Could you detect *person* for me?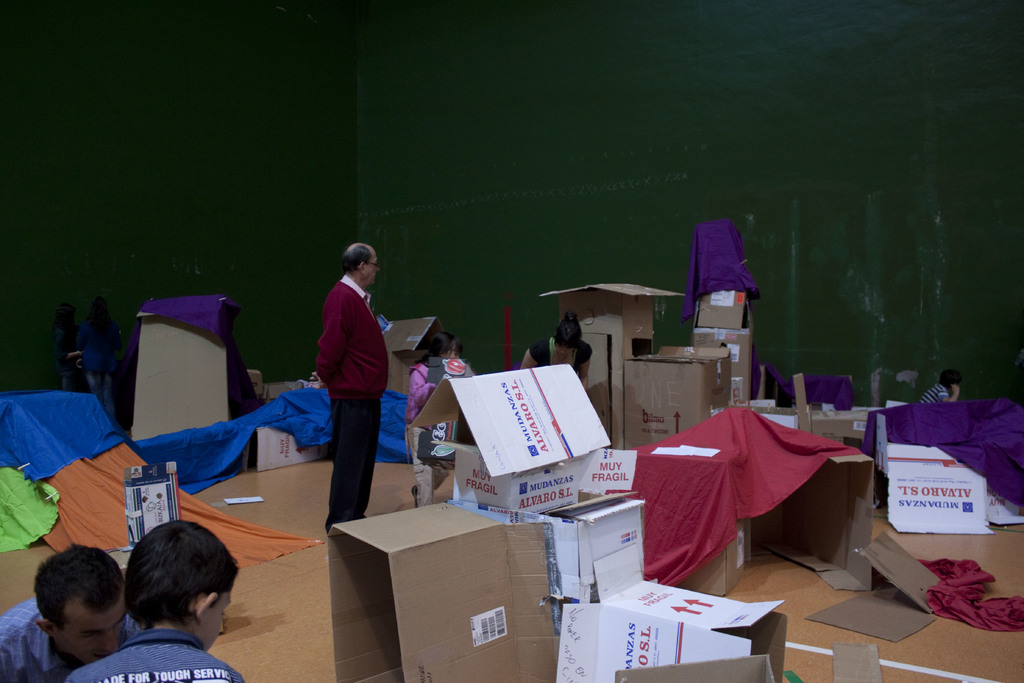
Detection result: [924,369,961,402].
